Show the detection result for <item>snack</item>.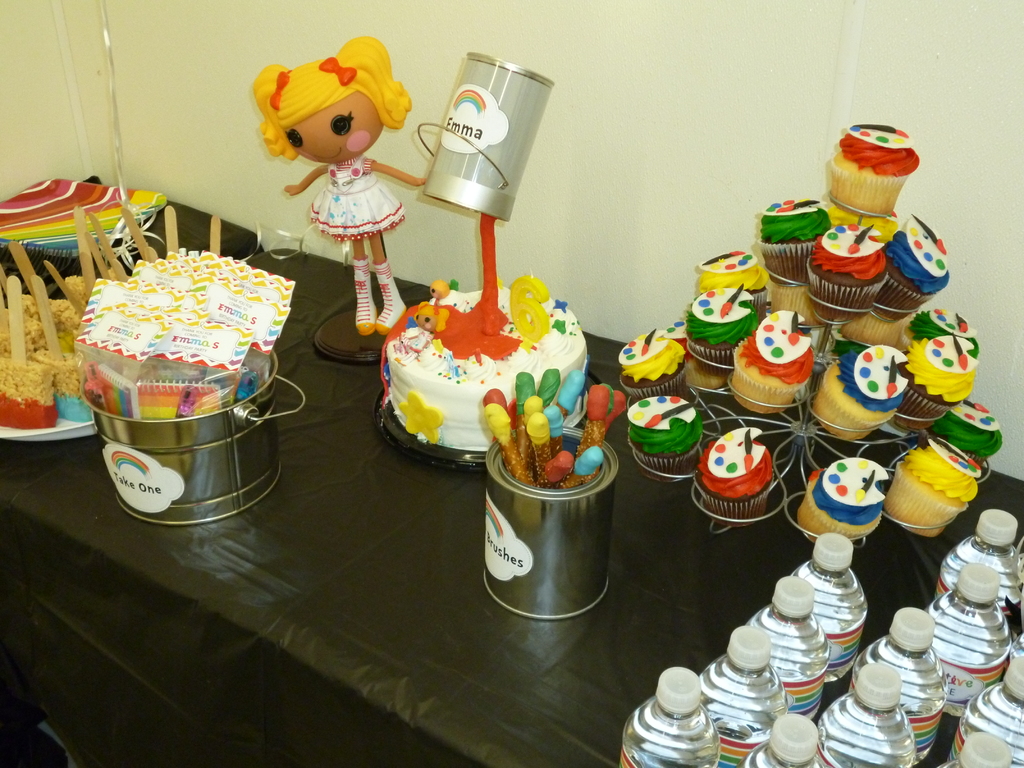
x1=621 y1=322 x2=694 y2=401.
